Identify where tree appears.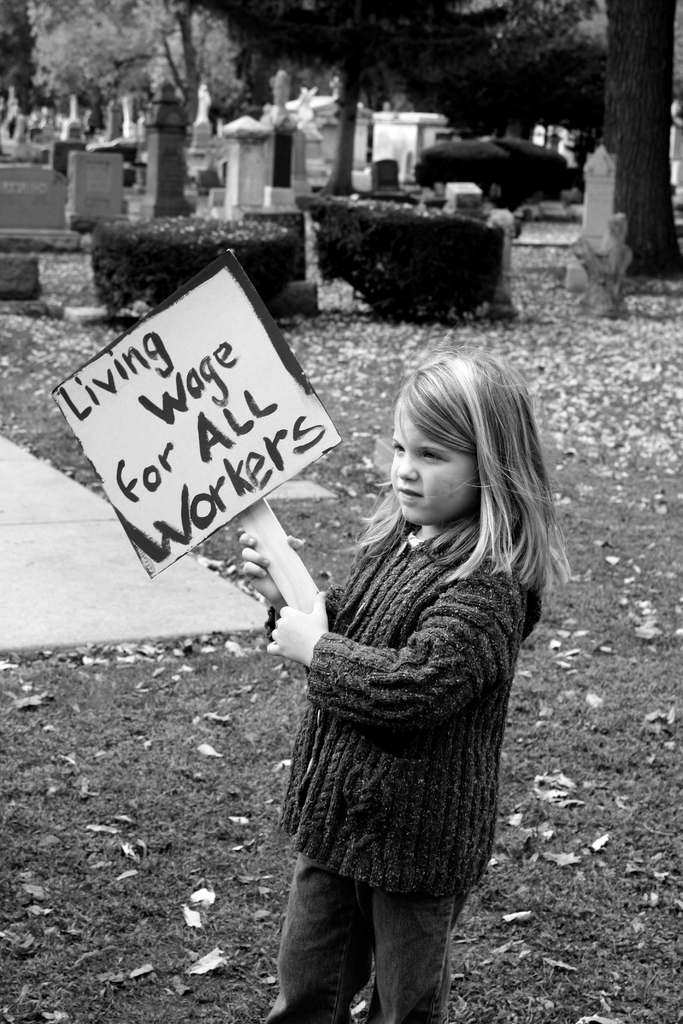
Appears at <bbox>604, 4, 682, 282</bbox>.
